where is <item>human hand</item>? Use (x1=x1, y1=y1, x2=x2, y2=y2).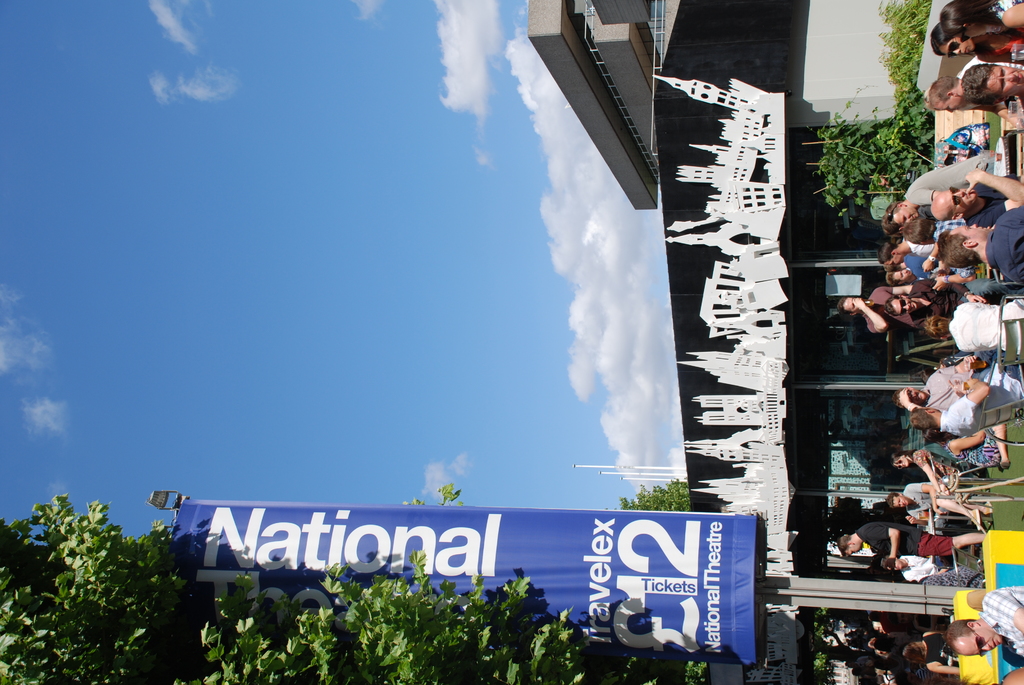
(x1=934, y1=509, x2=948, y2=517).
